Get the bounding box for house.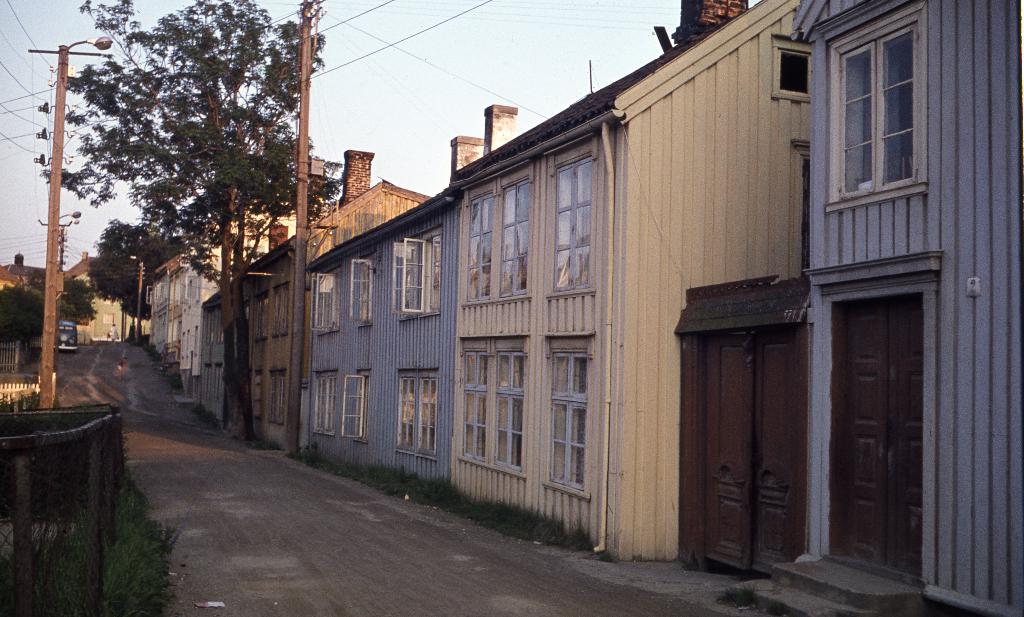
bbox(0, 250, 73, 323).
